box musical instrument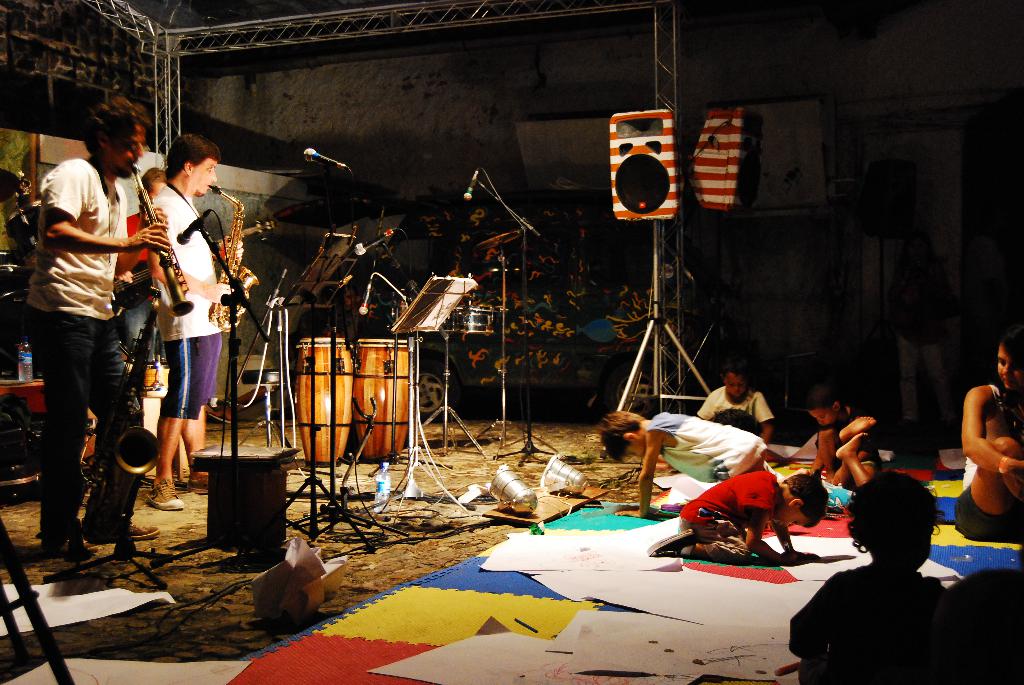
[113,379,154,559]
